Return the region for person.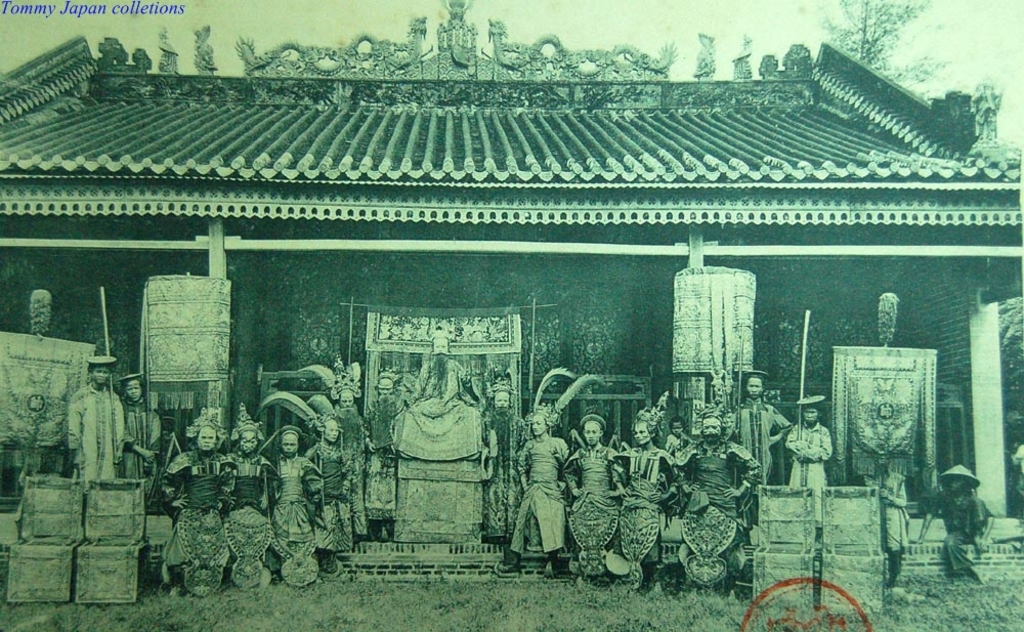
915:466:999:584.
